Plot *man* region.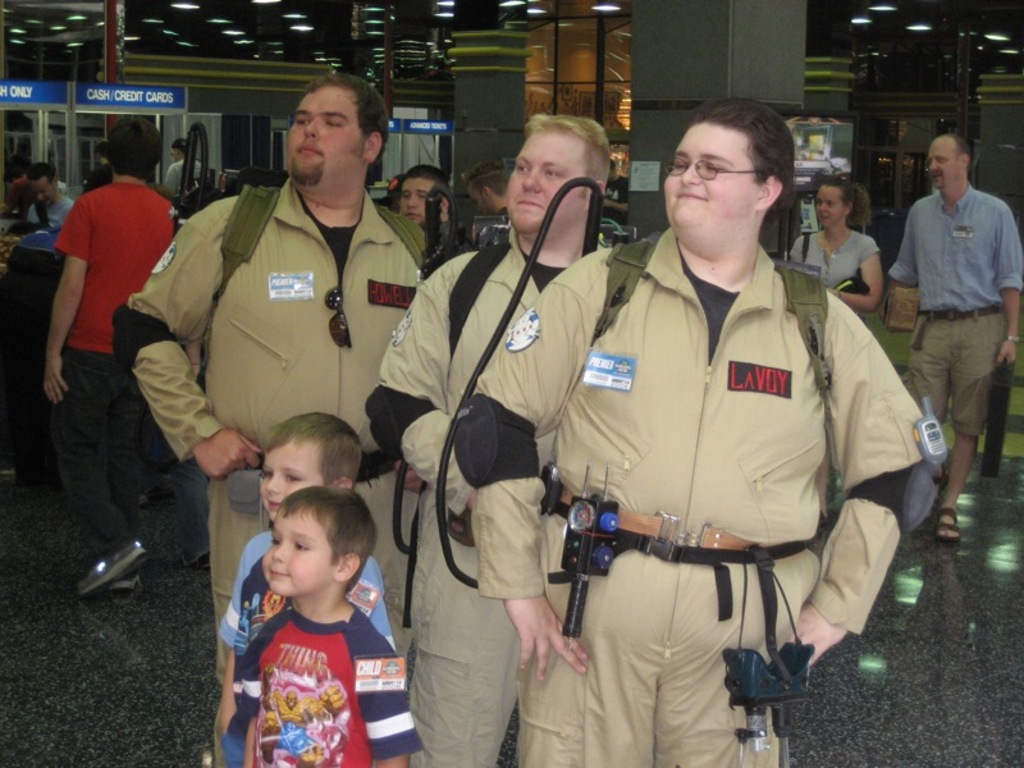
Plotted at [465, 159, 513, 215].
